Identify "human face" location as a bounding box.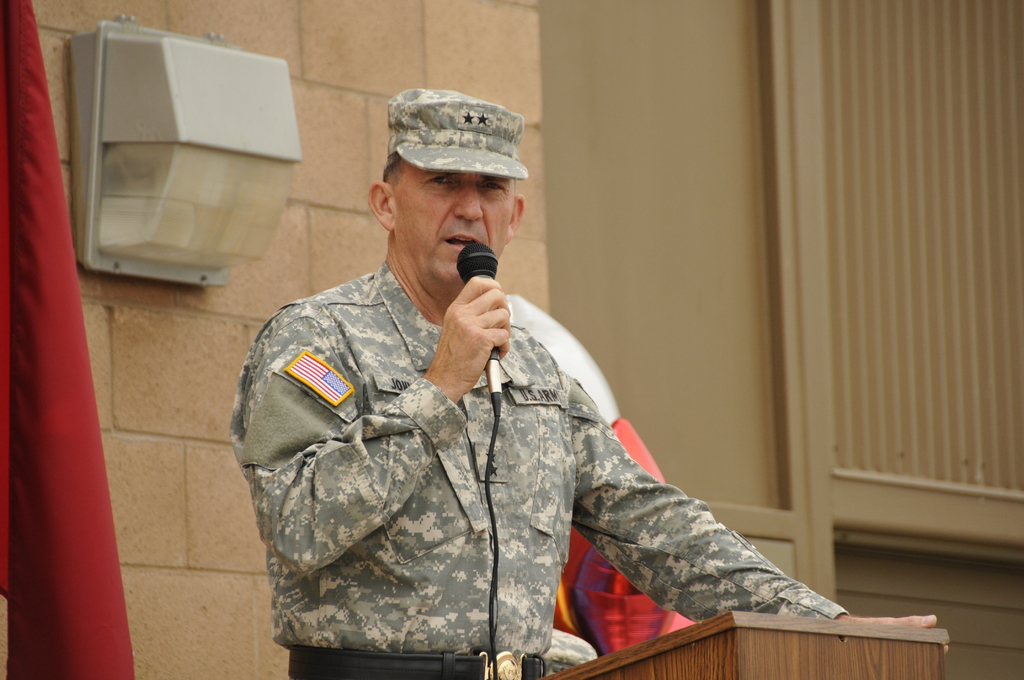
[left=392, top=158, right=515, bottom=284].
